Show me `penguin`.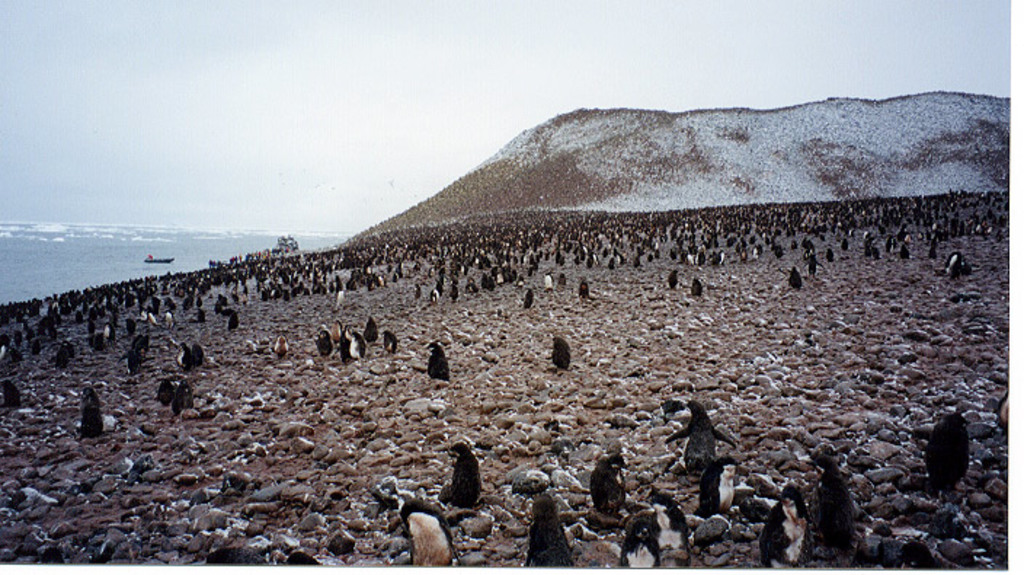
`penguin` is here: bbox=[691, 279, 704, 297].
